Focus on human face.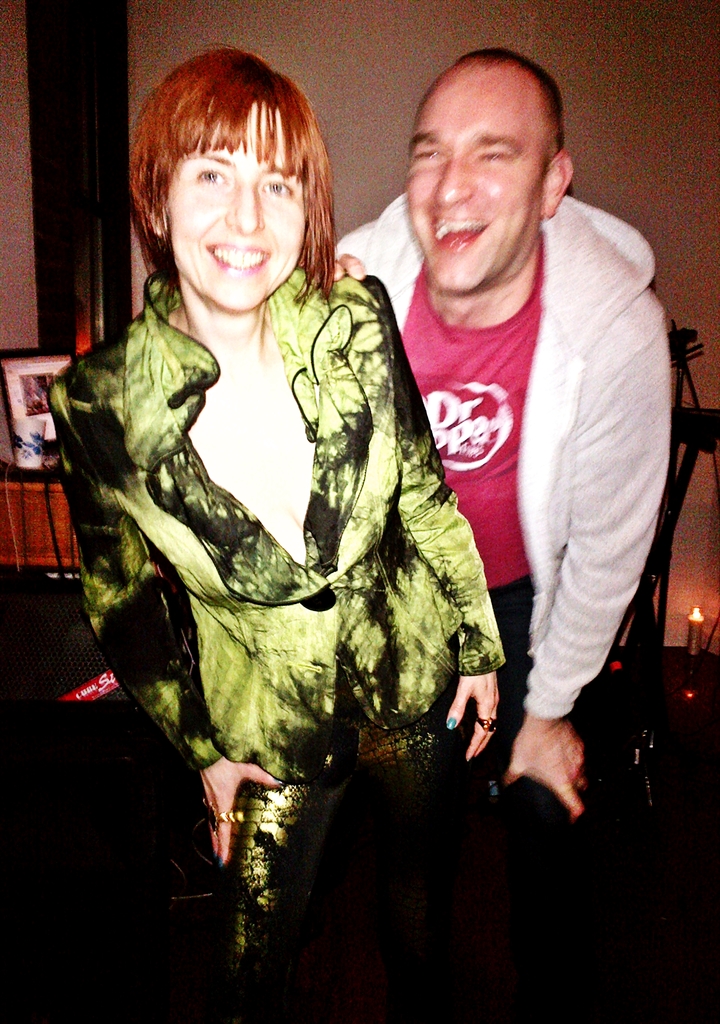
Focused at (left=166, top=102, right=304, bottom=311).
